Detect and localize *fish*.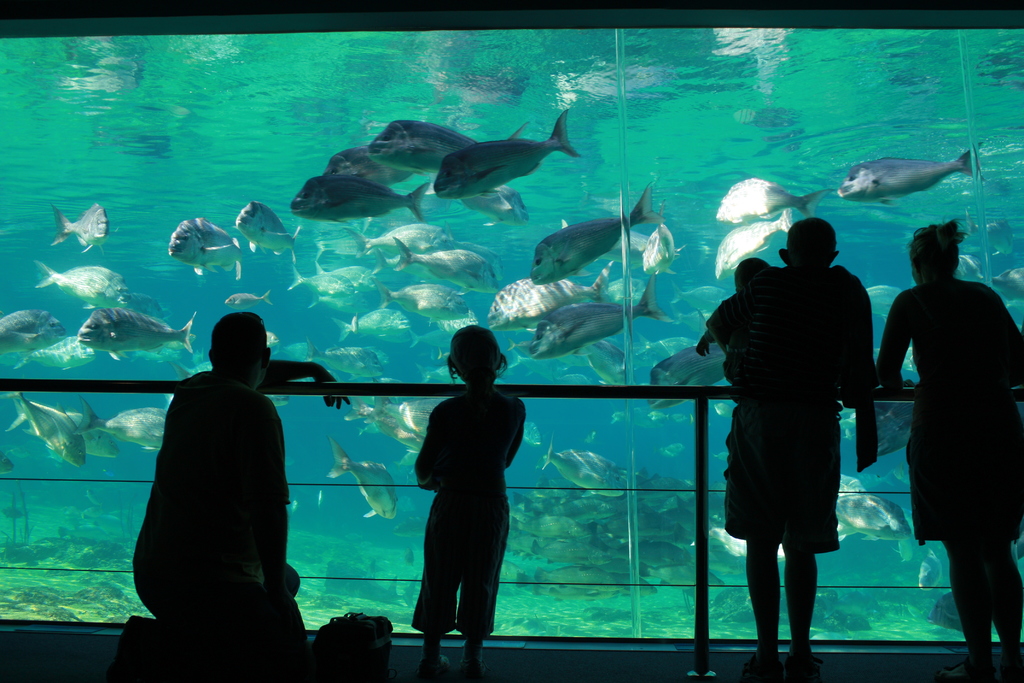
Localized at l=289, t=264, r=383, b=315.
